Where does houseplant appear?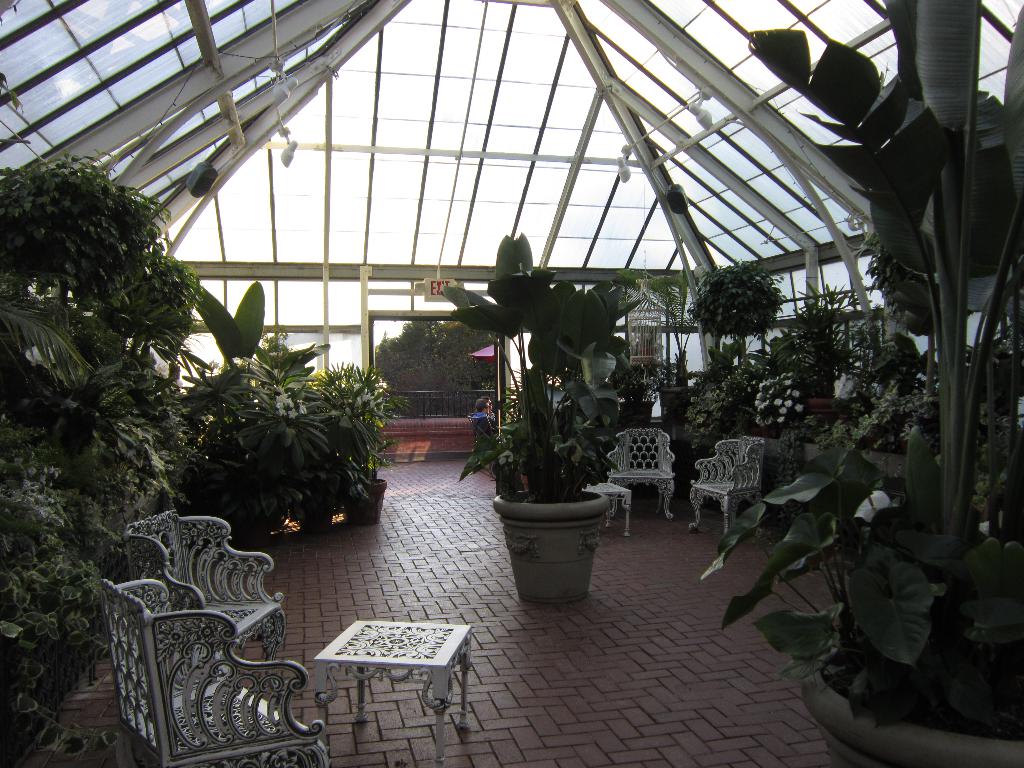
Appears at rect(700, 0, 1023, 767).
